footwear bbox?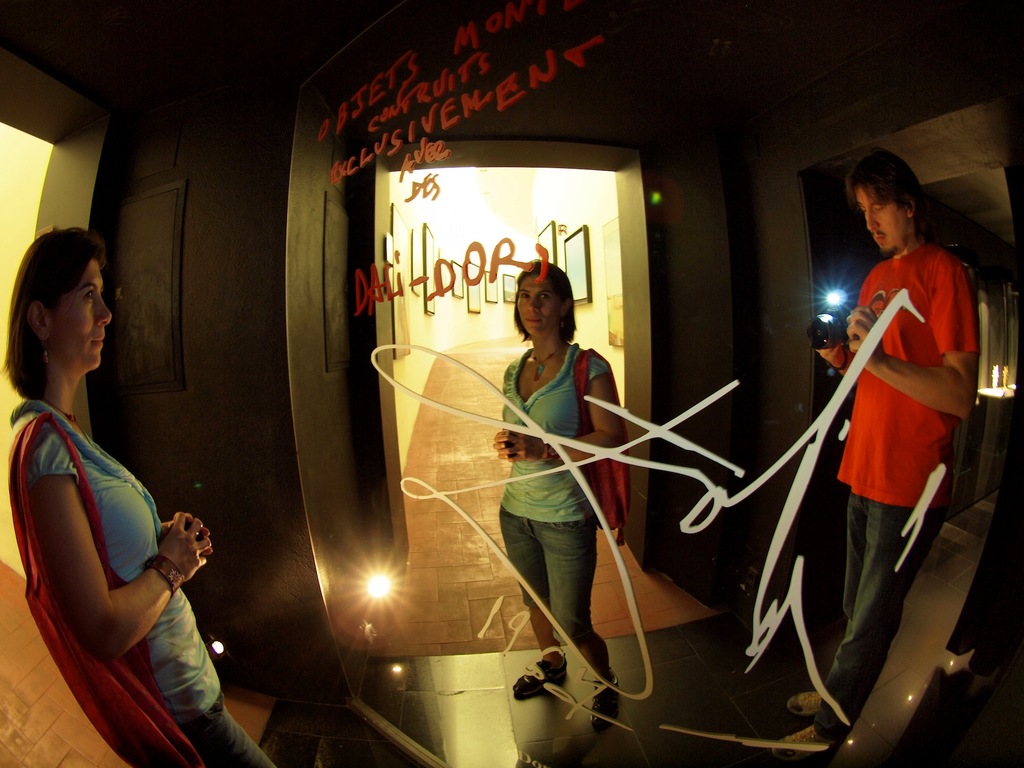
765:724:836:758
